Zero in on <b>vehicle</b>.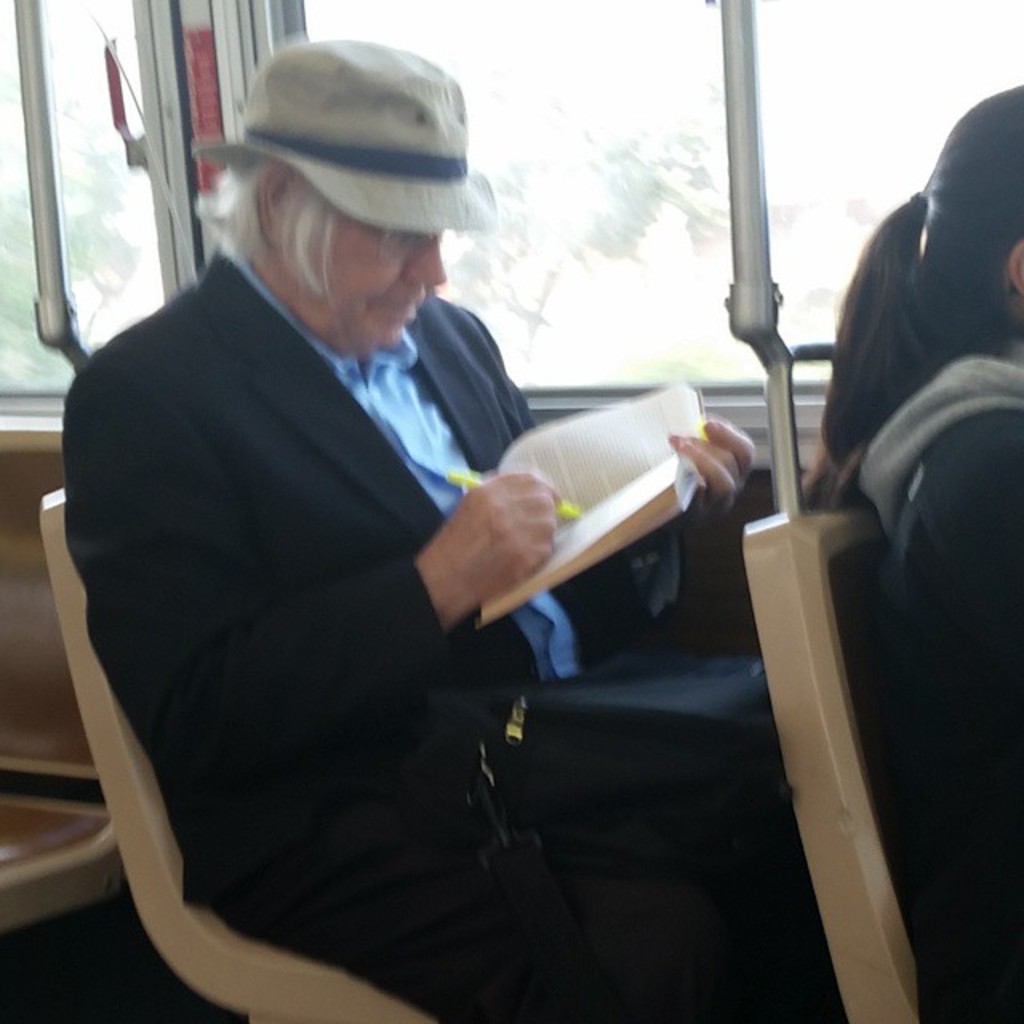
Zeroed in: 0 0 1022 1022.
